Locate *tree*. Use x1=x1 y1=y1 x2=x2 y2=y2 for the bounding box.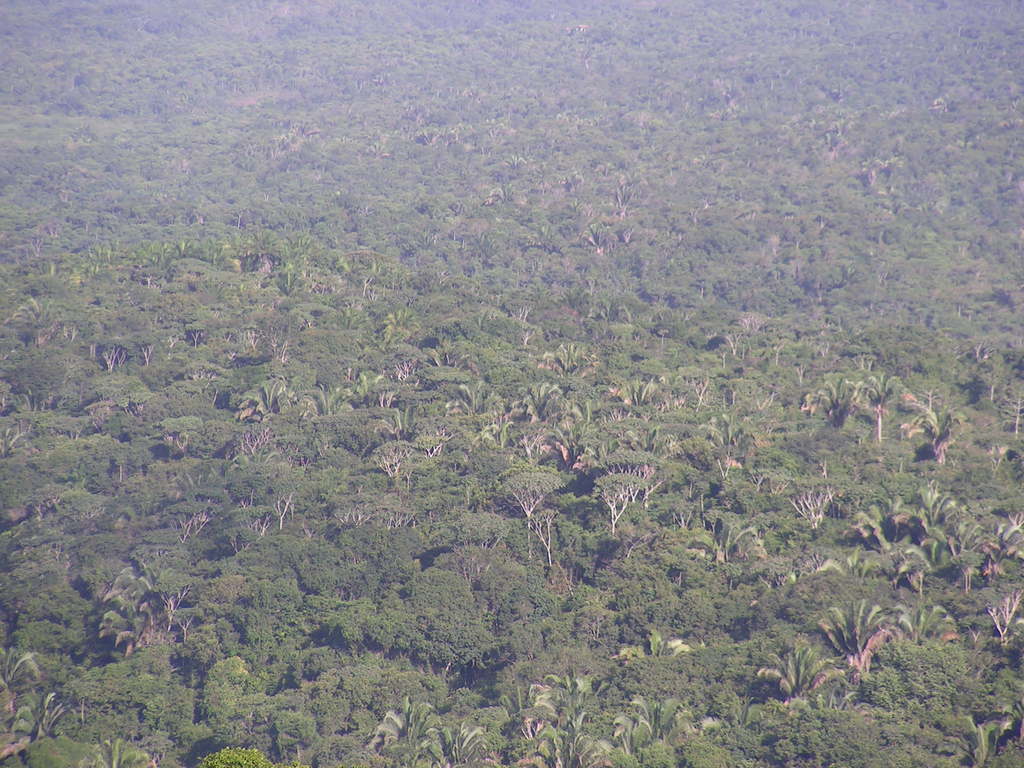
x1=738 y1=638 x2=838 y2=710.
